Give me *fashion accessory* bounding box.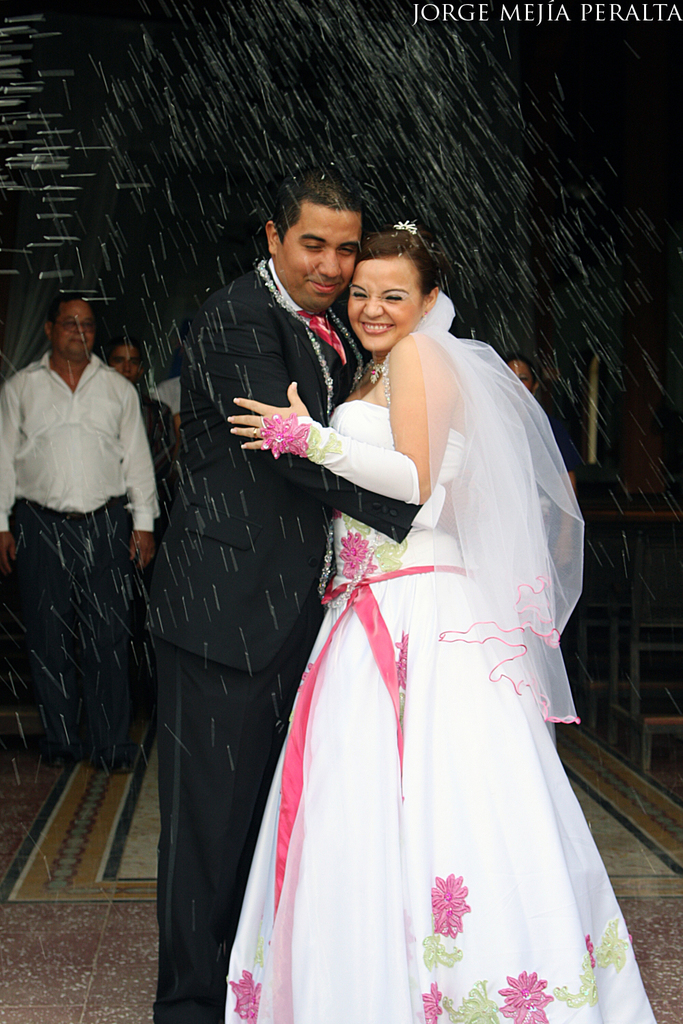
{"left": 253, "top": 259, "right": 363, "bottom": 421}.
